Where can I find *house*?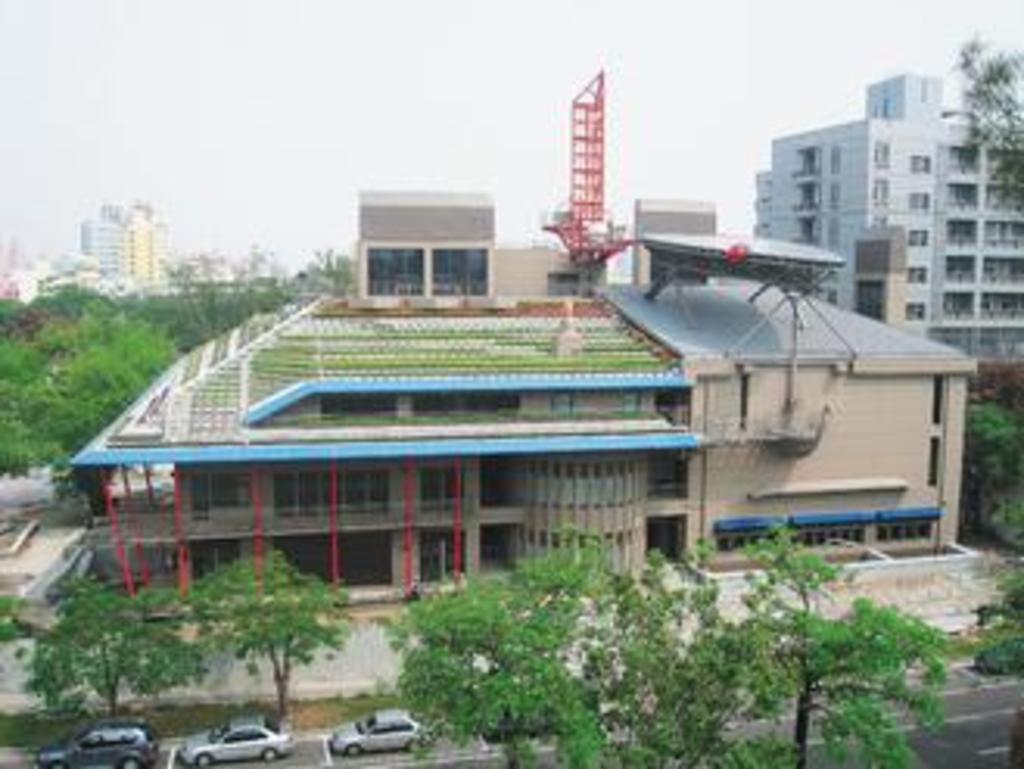
You can find it at <bbox>349, 181, 610, 302</bbox>.
